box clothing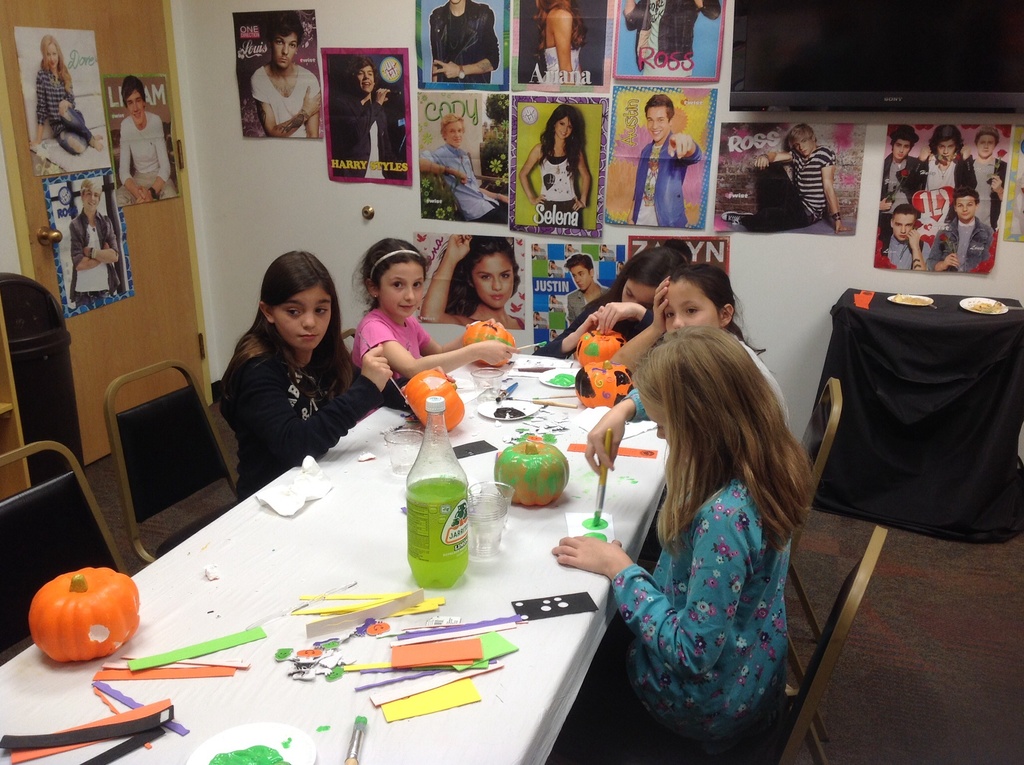
[x1=595, y1=441, x2=823, y2=747]
